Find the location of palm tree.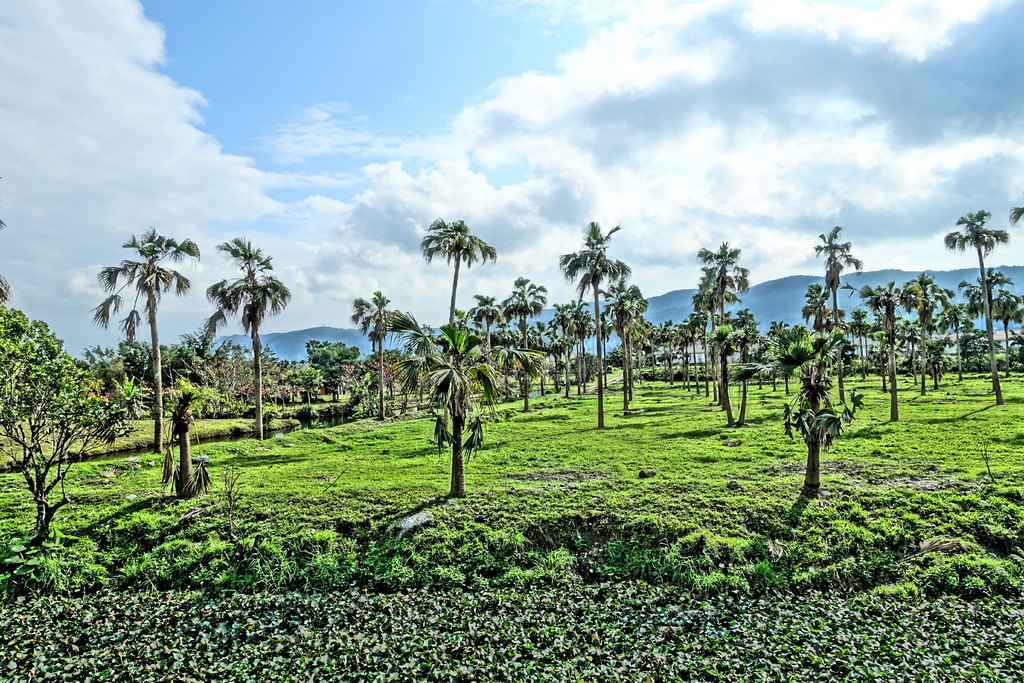
Location: 557/223/635/429.
